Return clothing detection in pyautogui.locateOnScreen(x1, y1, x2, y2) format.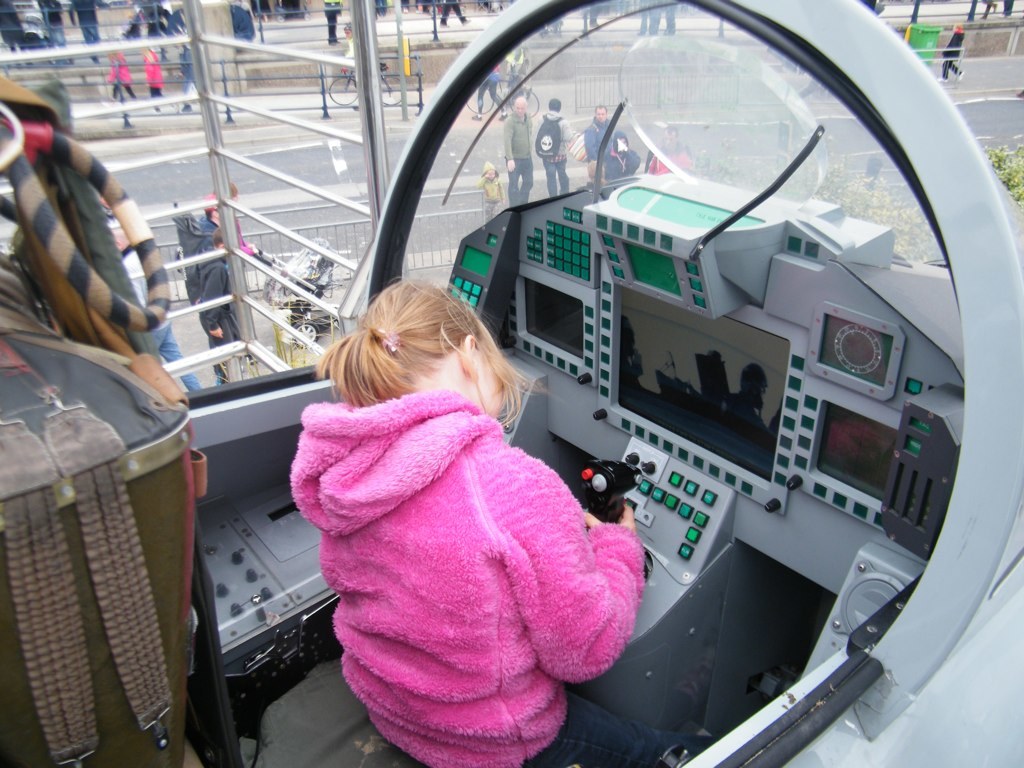
pyautogui.locateOnScreen(110, 49, 132, 91).
